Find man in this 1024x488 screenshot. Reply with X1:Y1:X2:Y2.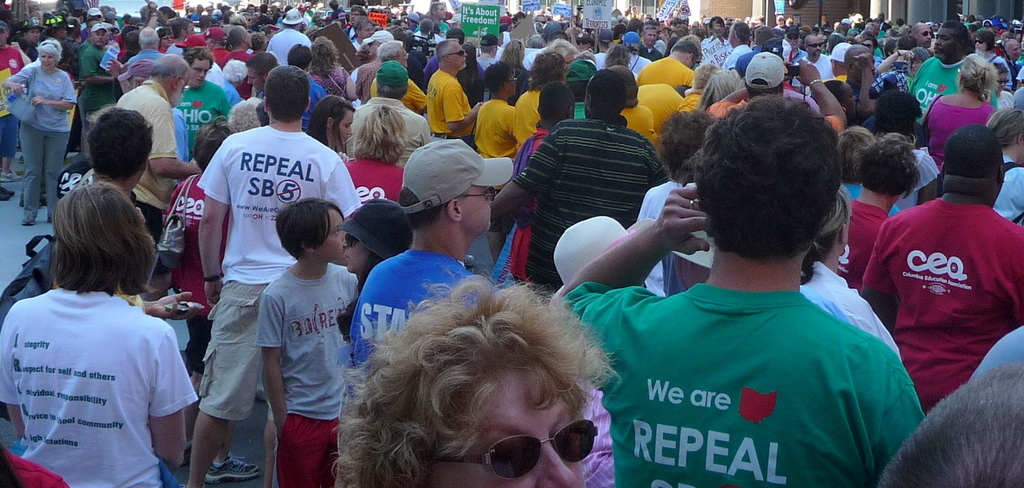
41:106:198:325.
